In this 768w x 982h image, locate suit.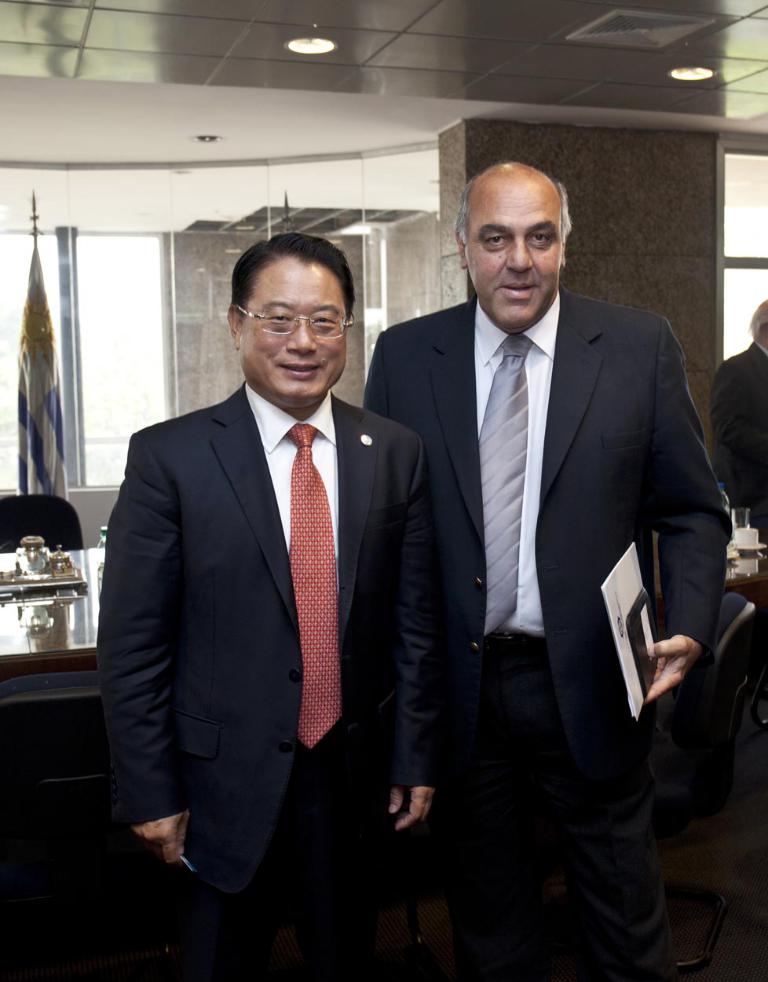
Bounding box: 360 298 740 980.
